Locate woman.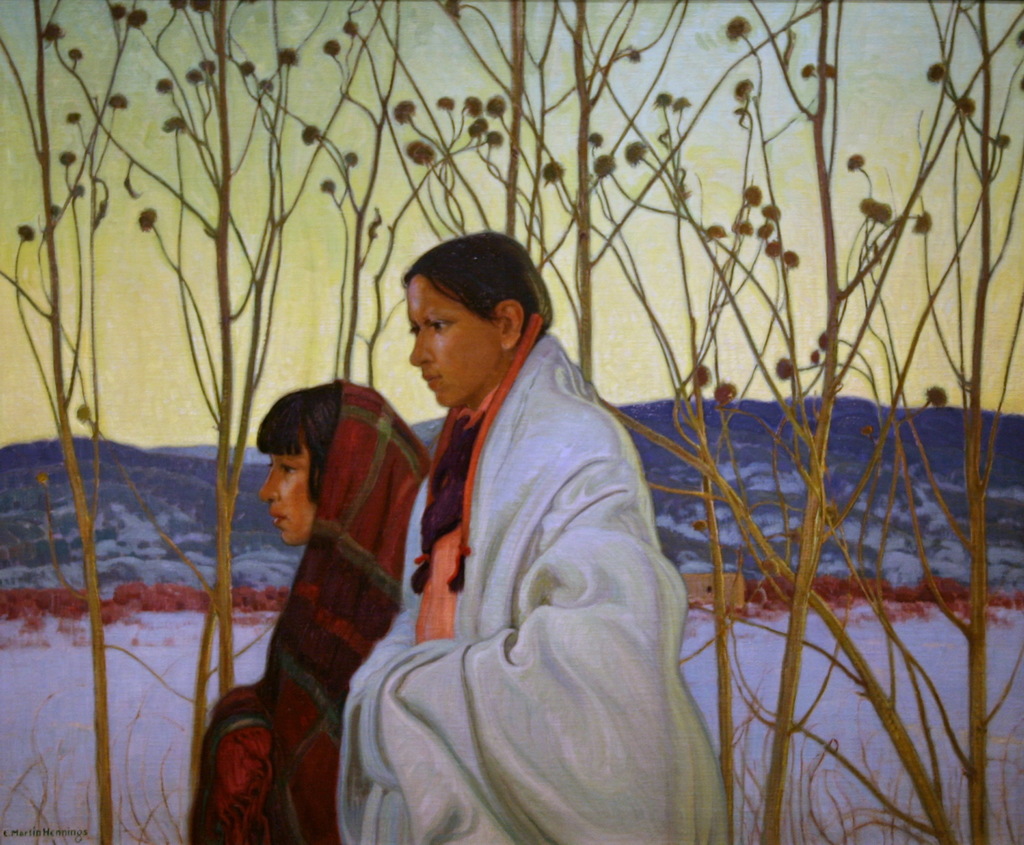
Bounding box: [left=332, top=228, right=730, bottom=844].
